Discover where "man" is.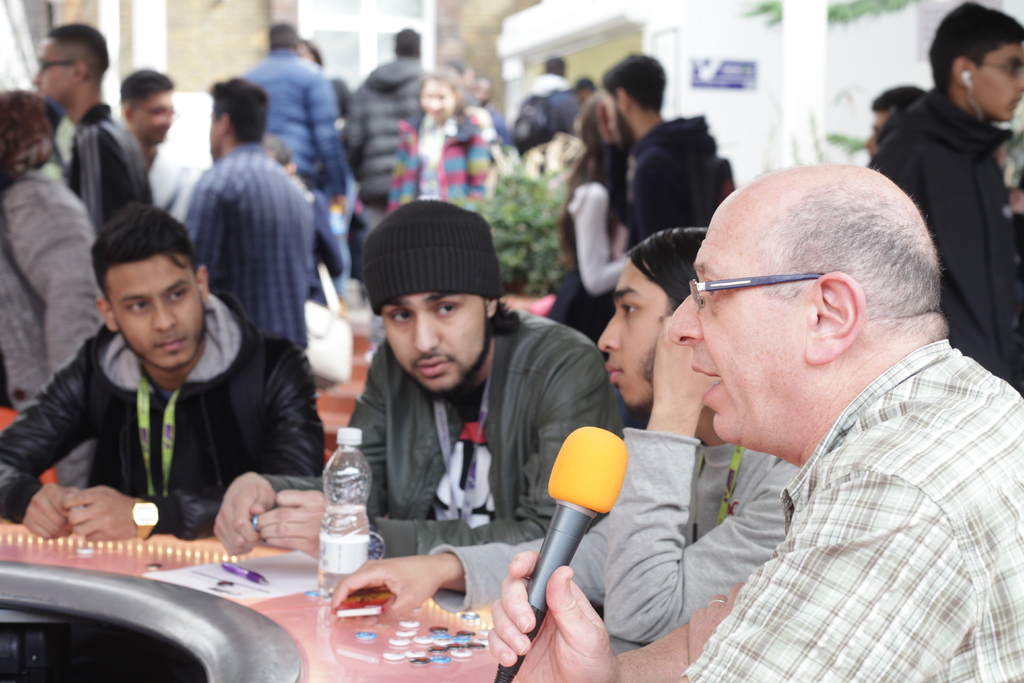
Discovered at detection(181, 72, 344, 357).
